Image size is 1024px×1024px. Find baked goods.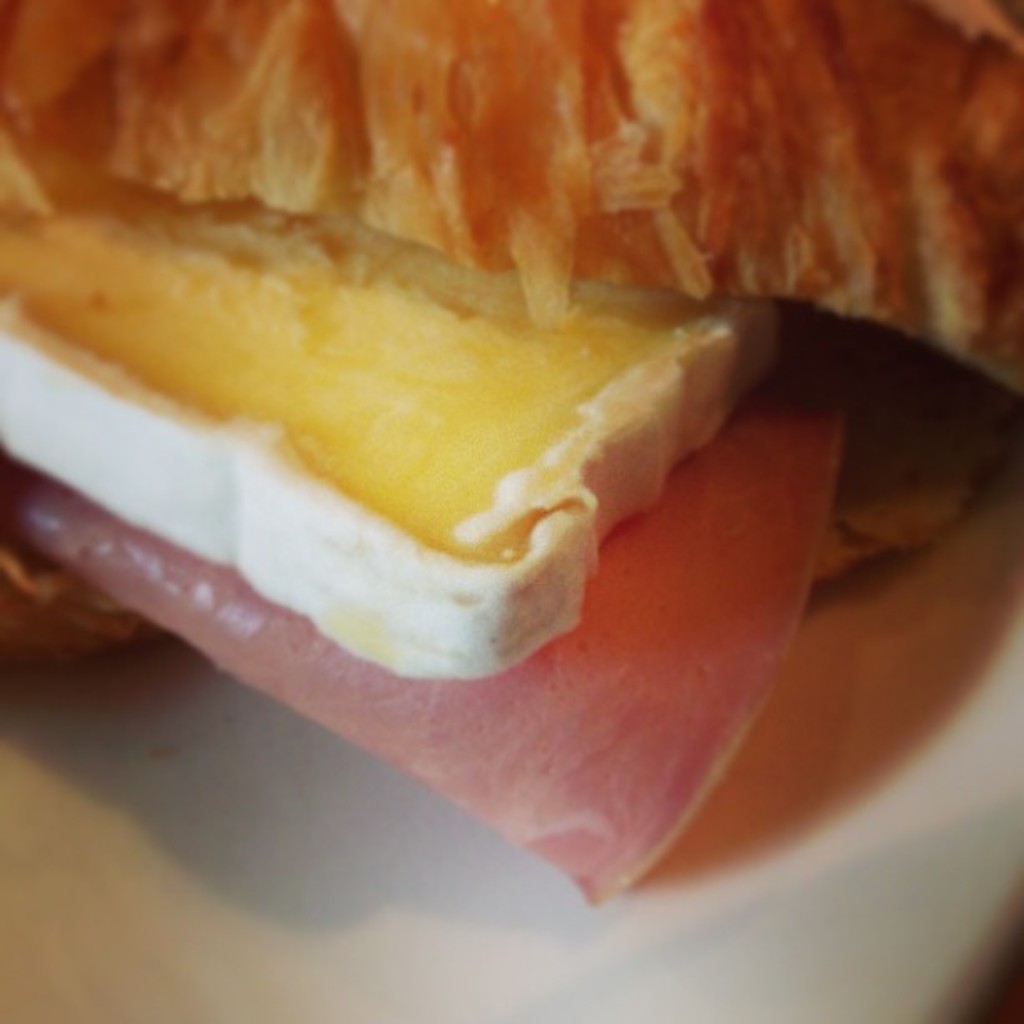
pyautogui.locateOnScreen(0, 0, 1022, 897).
